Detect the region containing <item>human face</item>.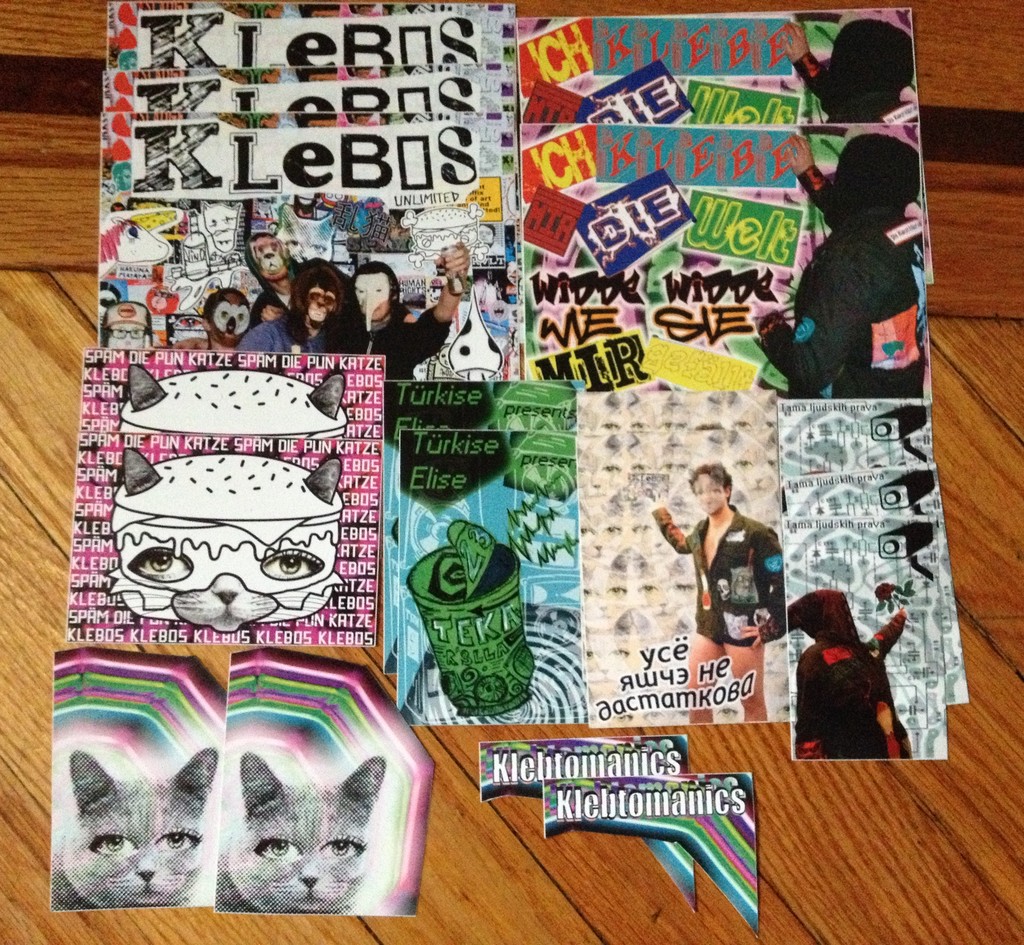
692 473 723 513.
